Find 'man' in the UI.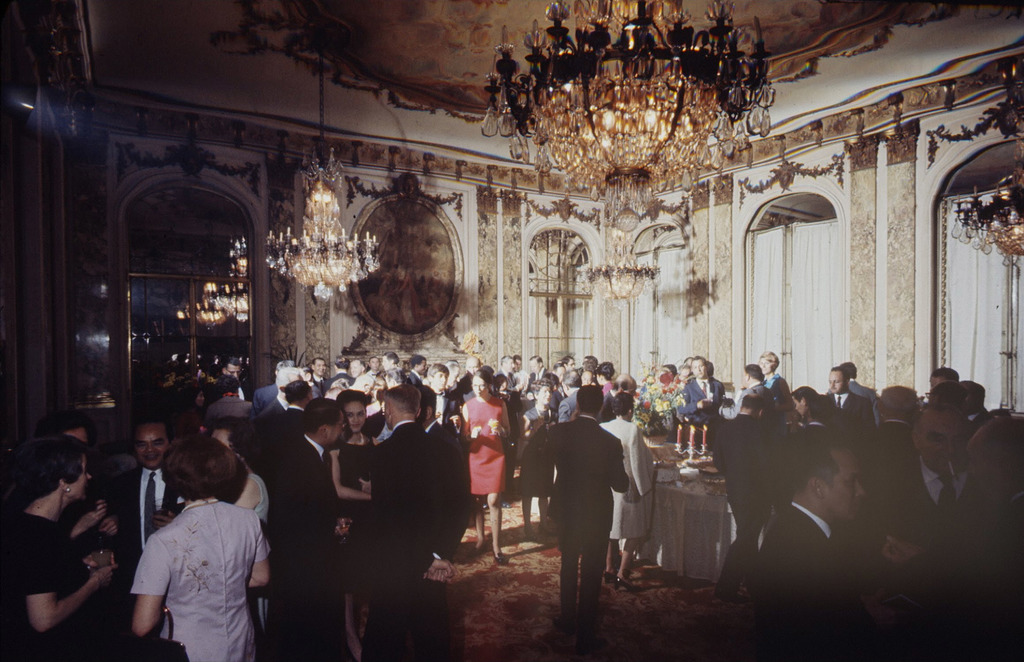
UI element at <region>527, 353, 563, 402</region>.
